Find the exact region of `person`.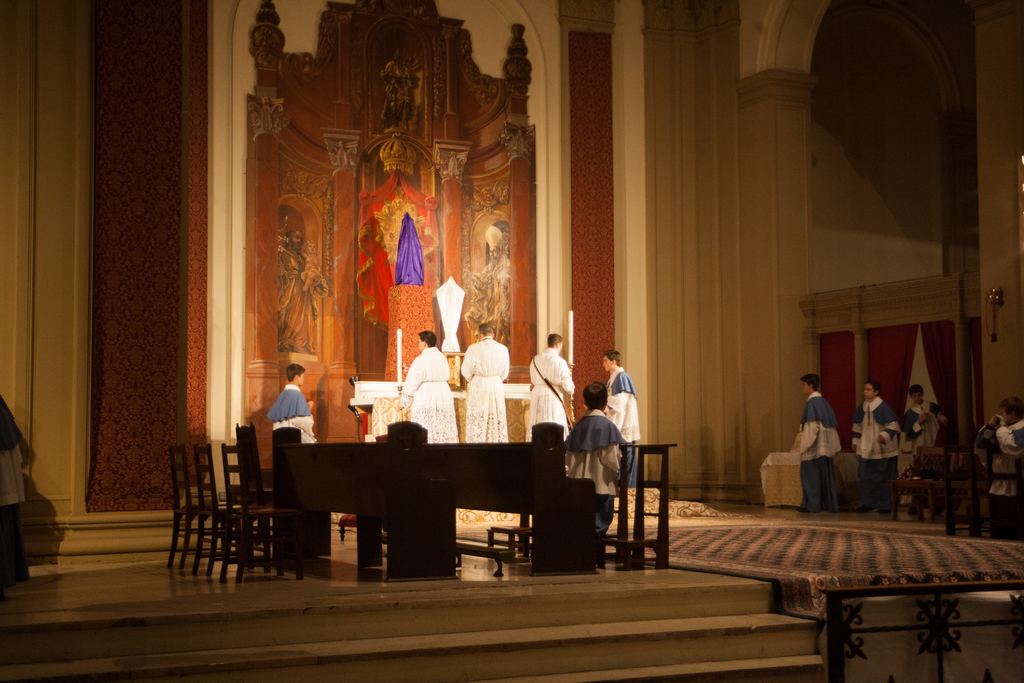
Exact region: l=455, t=320, r=511, b=446.
